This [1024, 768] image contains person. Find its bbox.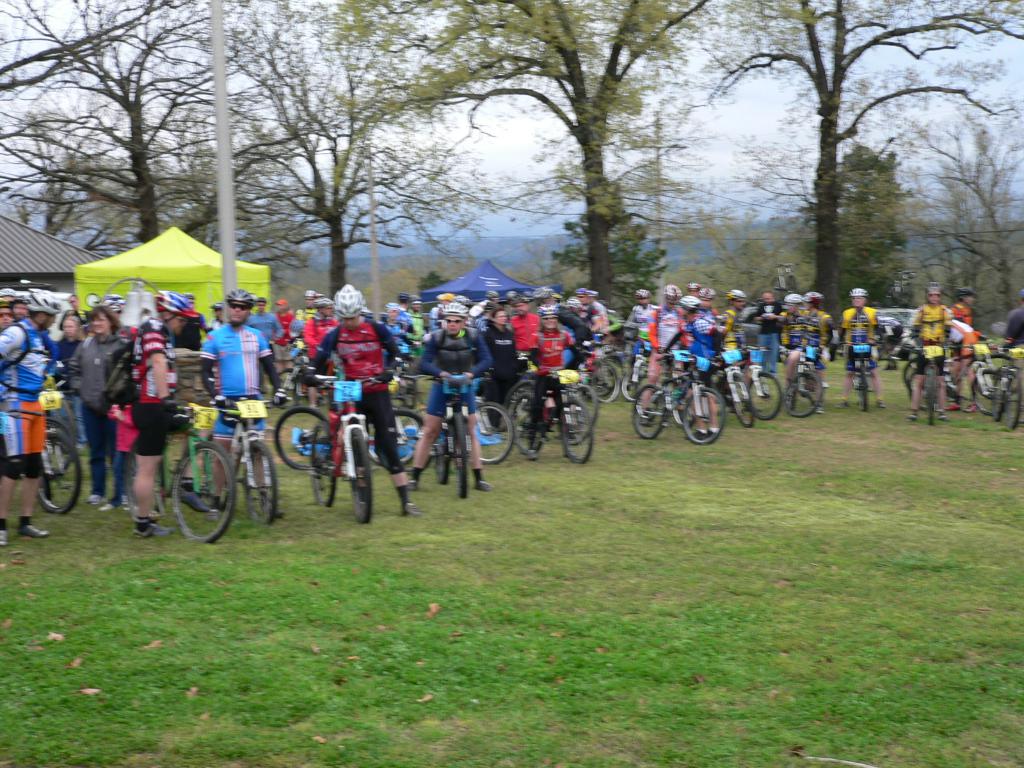
{"left": 580, "top": 289, "right": 612, "bottom": 402}.
